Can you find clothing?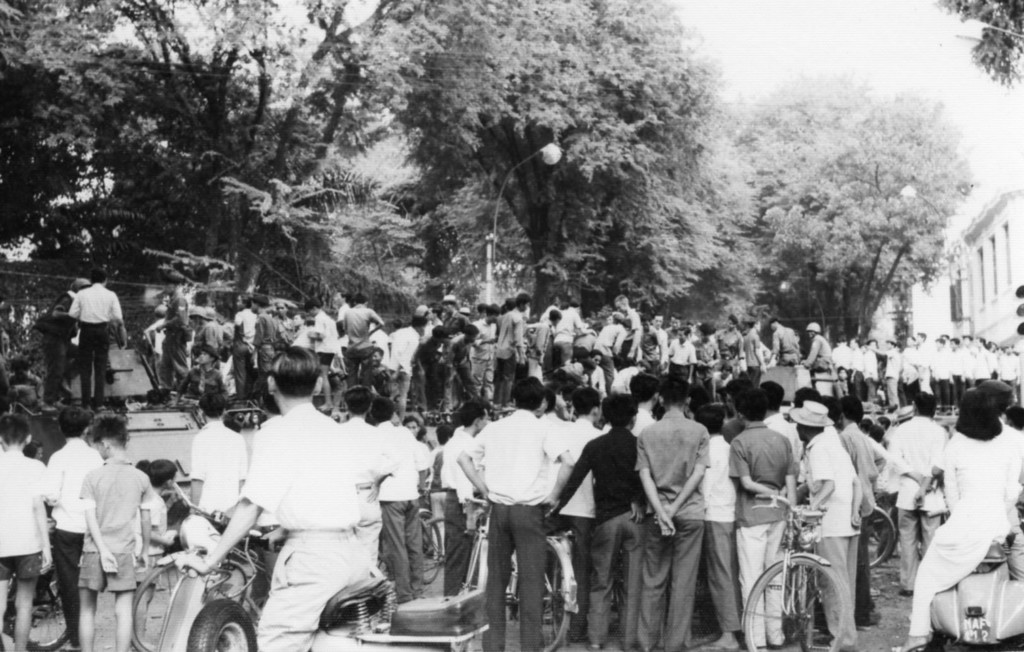
Yes, bounding box: (x1=966, y1=340, x2=975, y2=383).
